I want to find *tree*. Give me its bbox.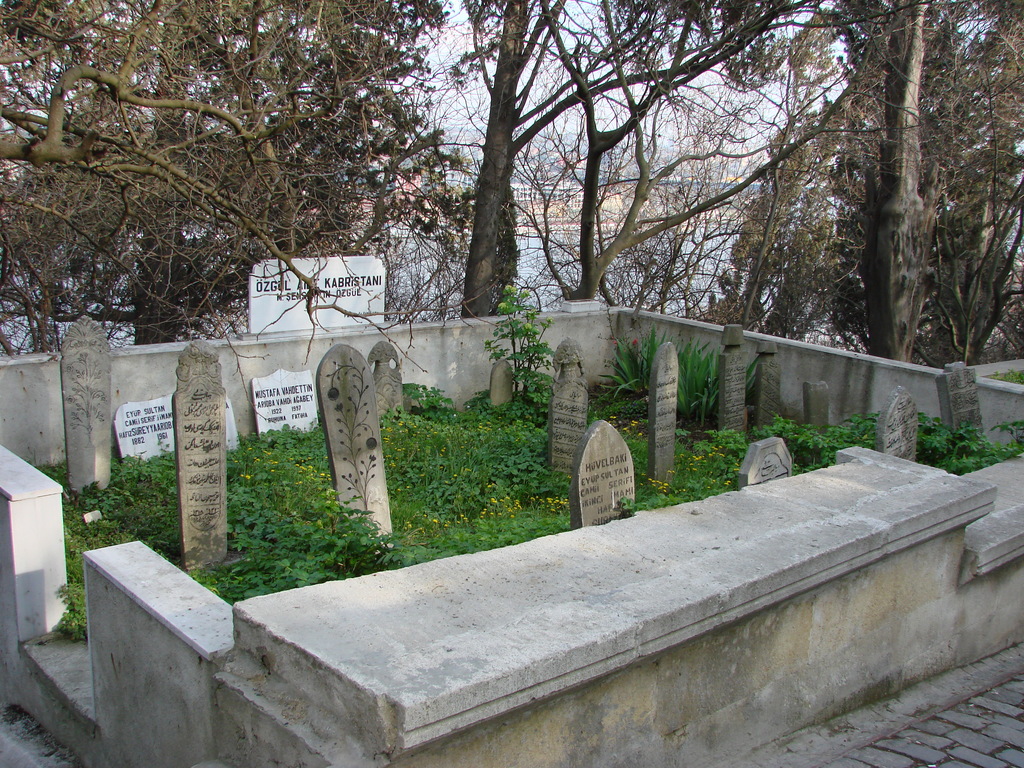
{"left": 0, "top": 1, "right": 463, "bottom": 354}.
